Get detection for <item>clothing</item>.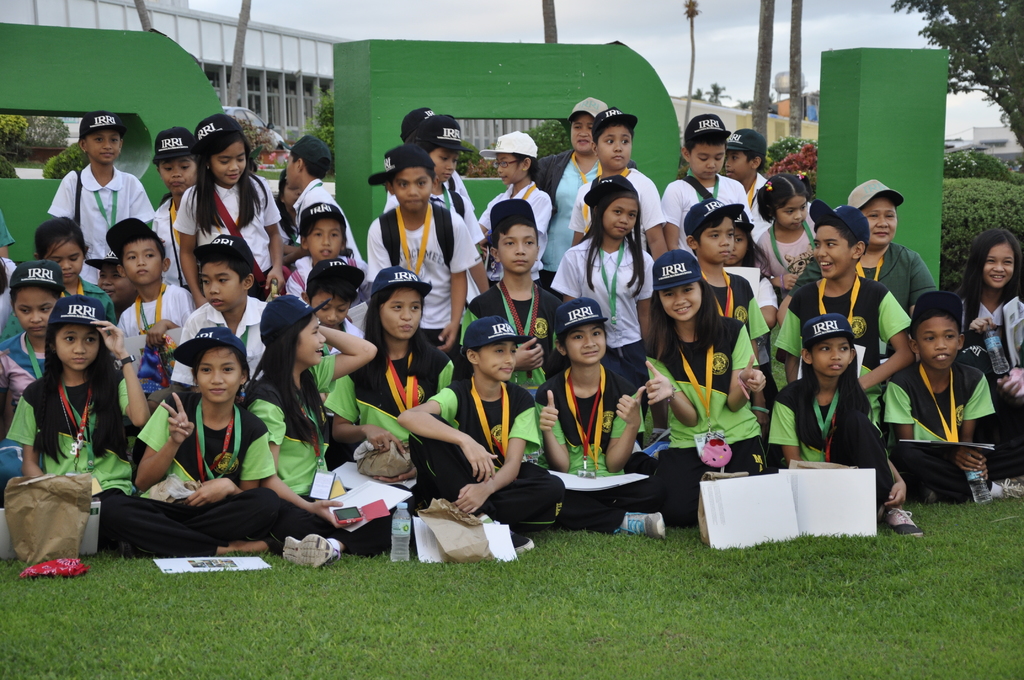
Detection: 380, 182, 488, 298.
